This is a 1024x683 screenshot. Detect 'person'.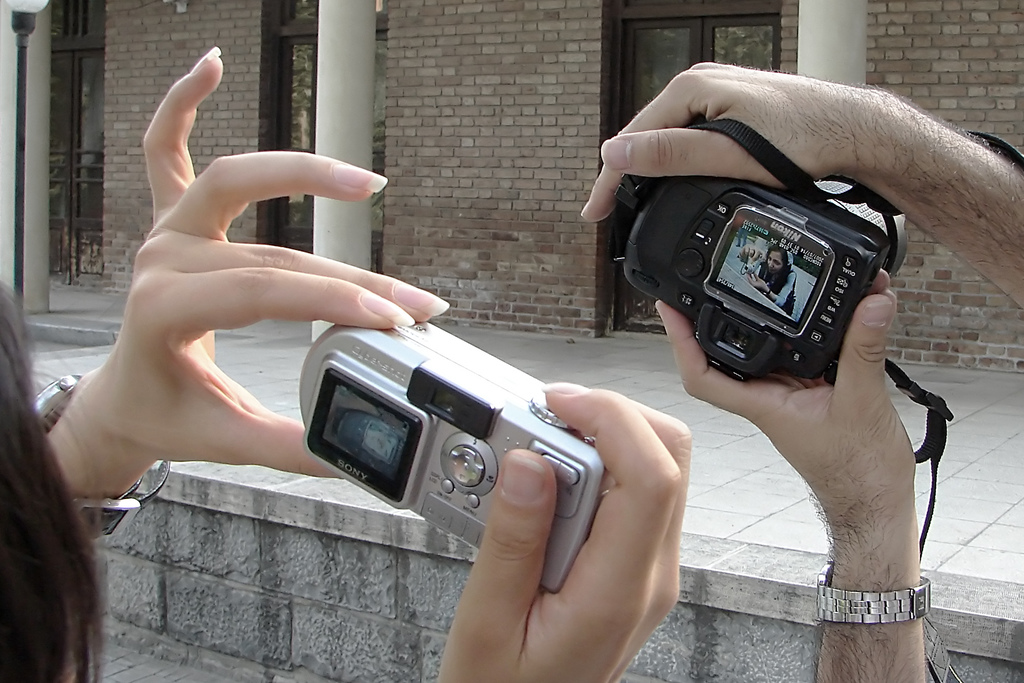
741:242:800:319.
